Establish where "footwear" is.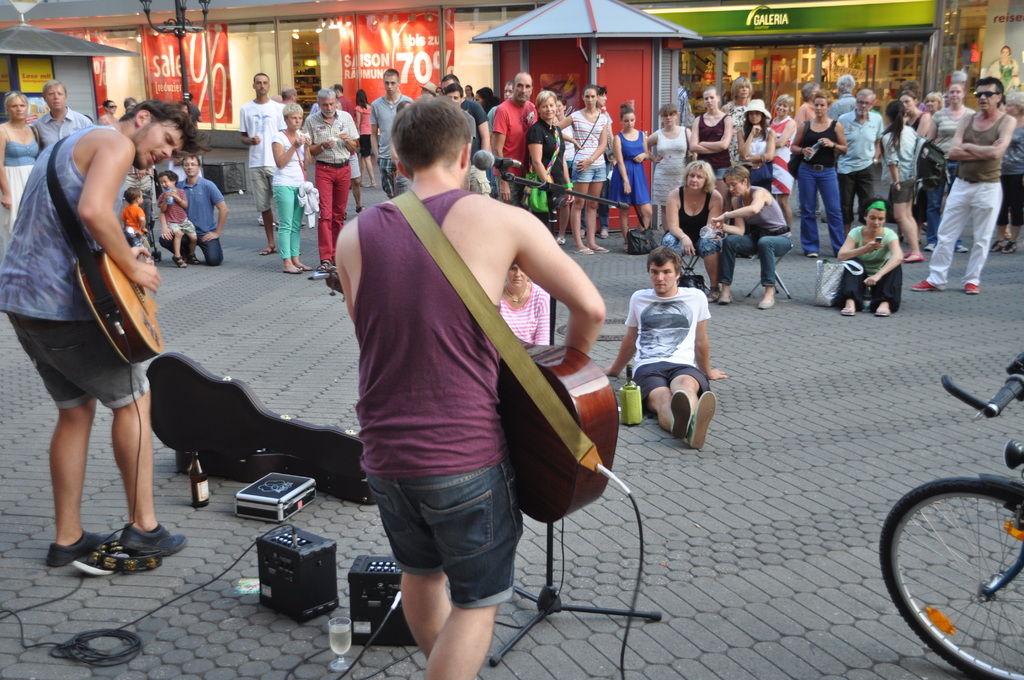
Established at bbox=(909, 278, 938, 291).
